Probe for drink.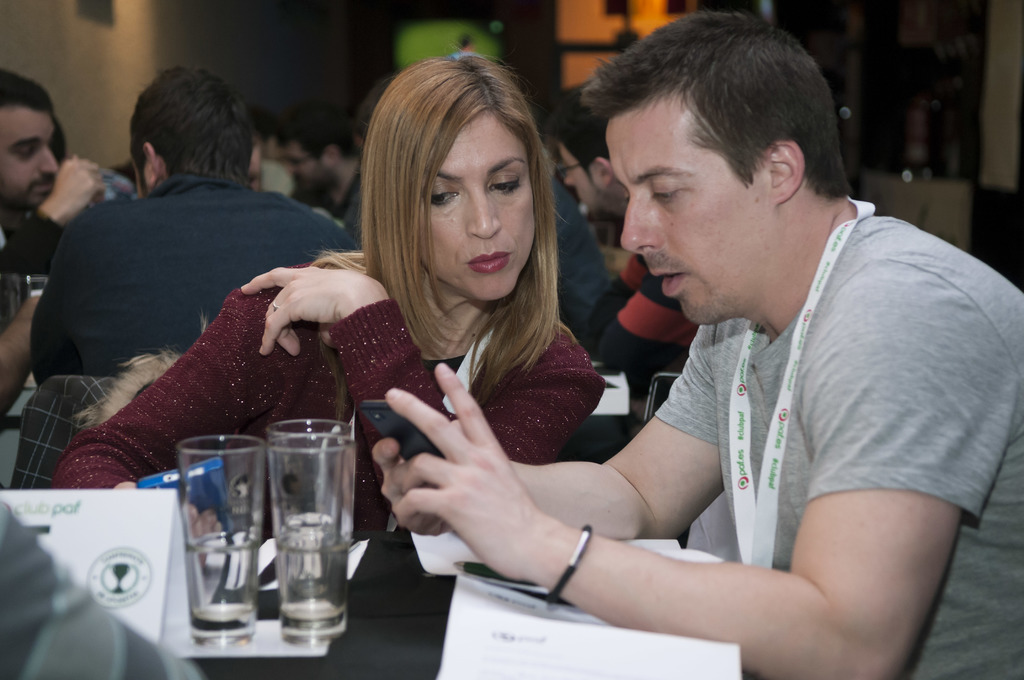
Probe result: region(278, 530, 351, 642).
